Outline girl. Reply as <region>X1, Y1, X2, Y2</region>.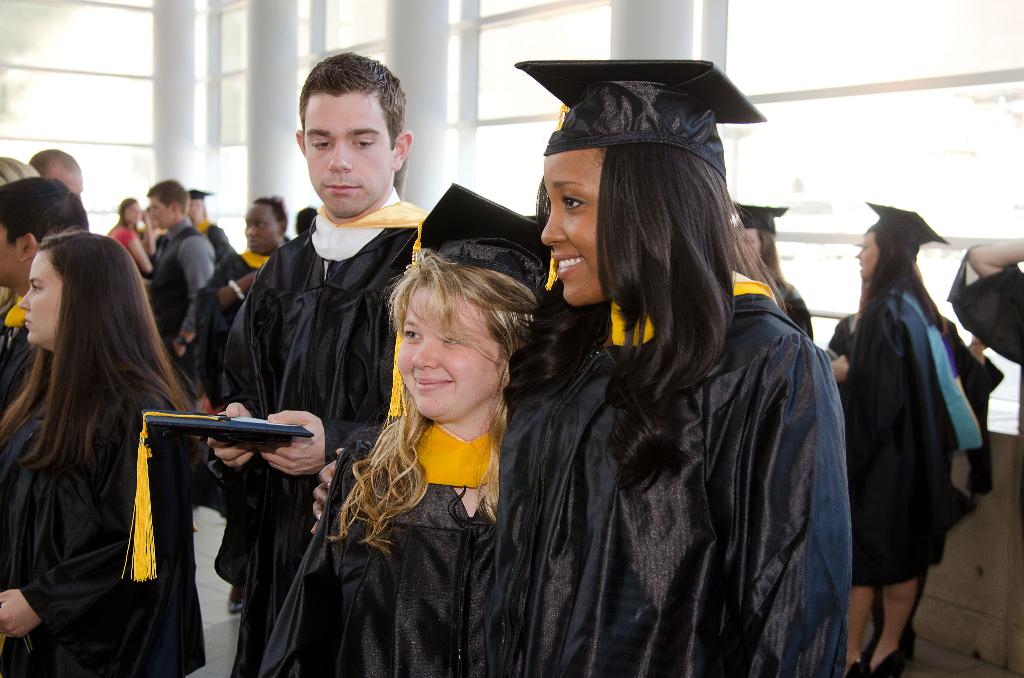
<region>253, 179, 549, 677</region>.
